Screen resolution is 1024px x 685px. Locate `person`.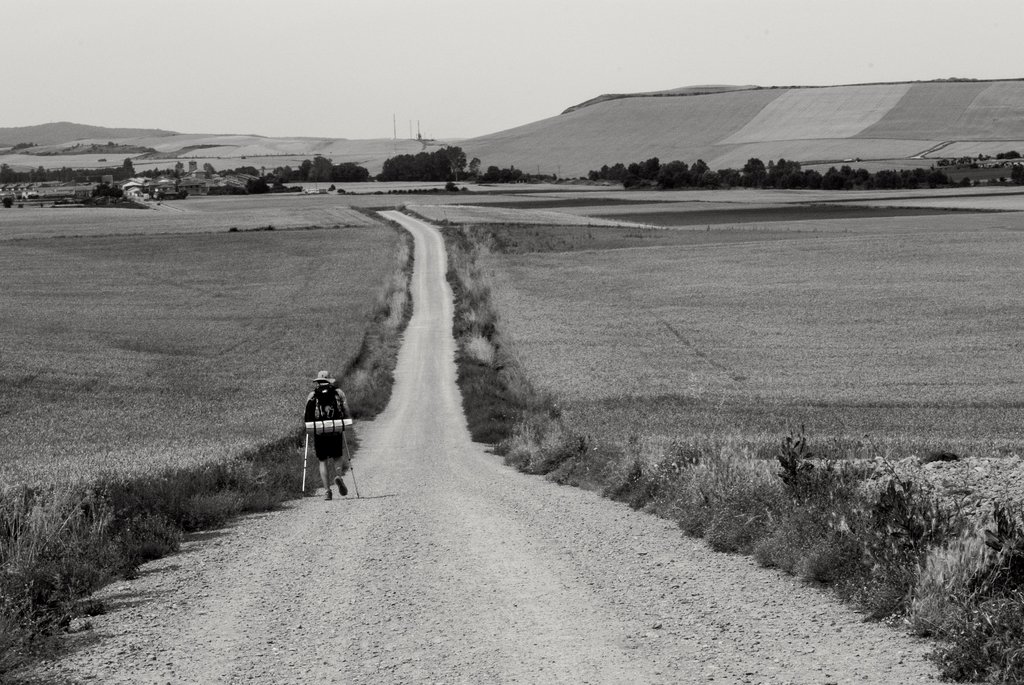
rect(298, 366, 361, 500).
